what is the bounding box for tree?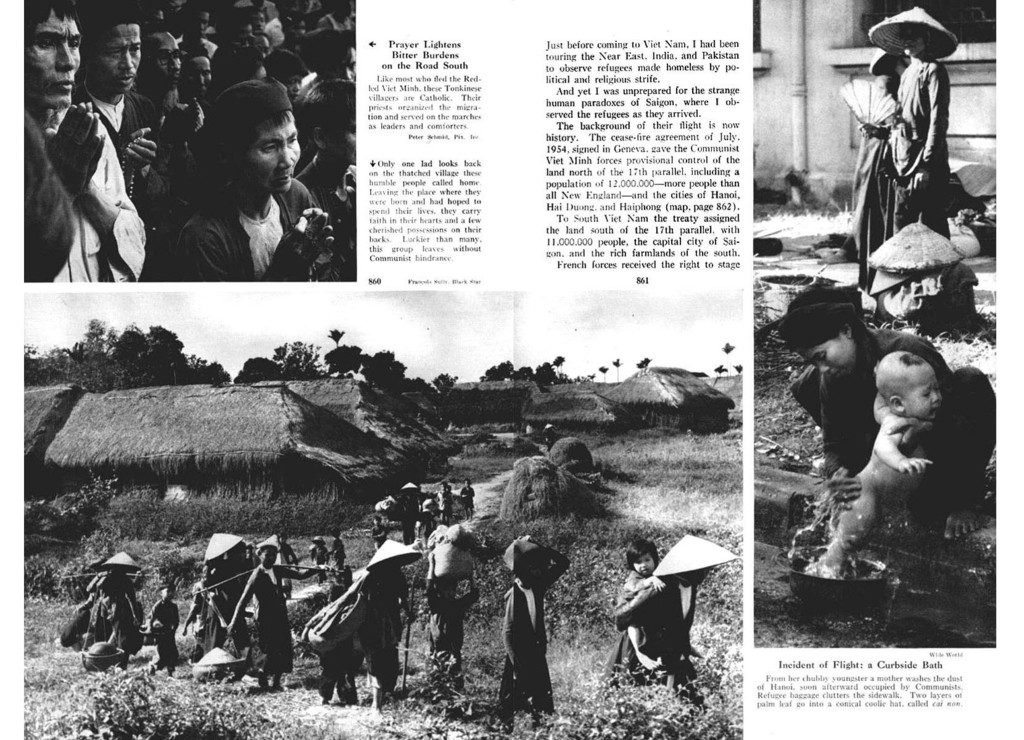
[left=271, top=337, right=327, bottom=385].
